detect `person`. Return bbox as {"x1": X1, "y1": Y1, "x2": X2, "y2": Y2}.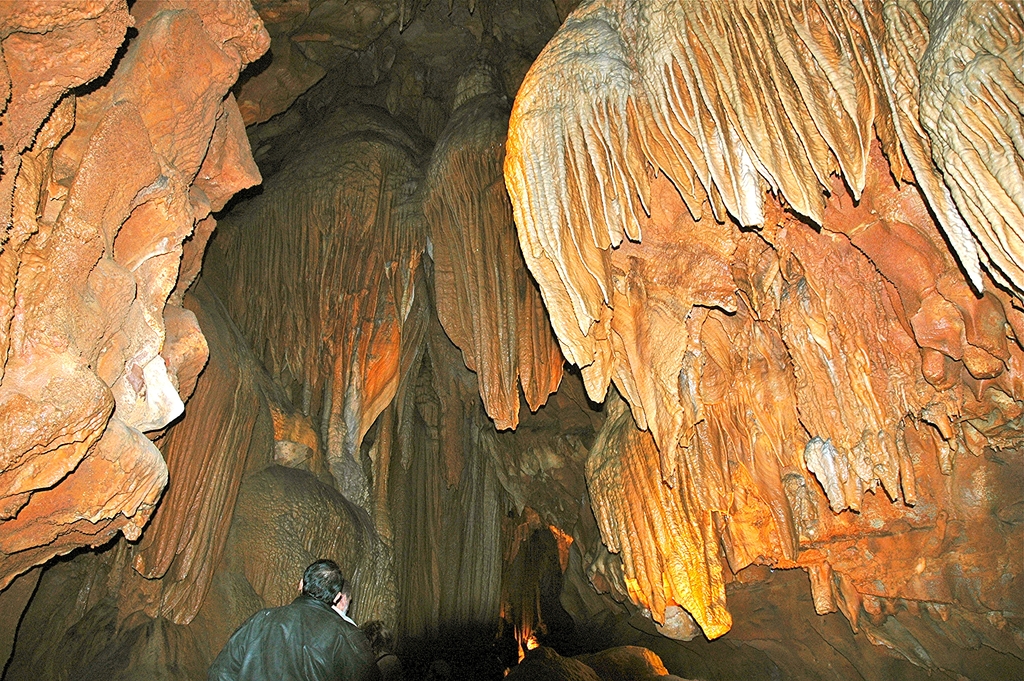
{"x1": 205, "y1": 561, "x2": 373, "y2": 680}.
